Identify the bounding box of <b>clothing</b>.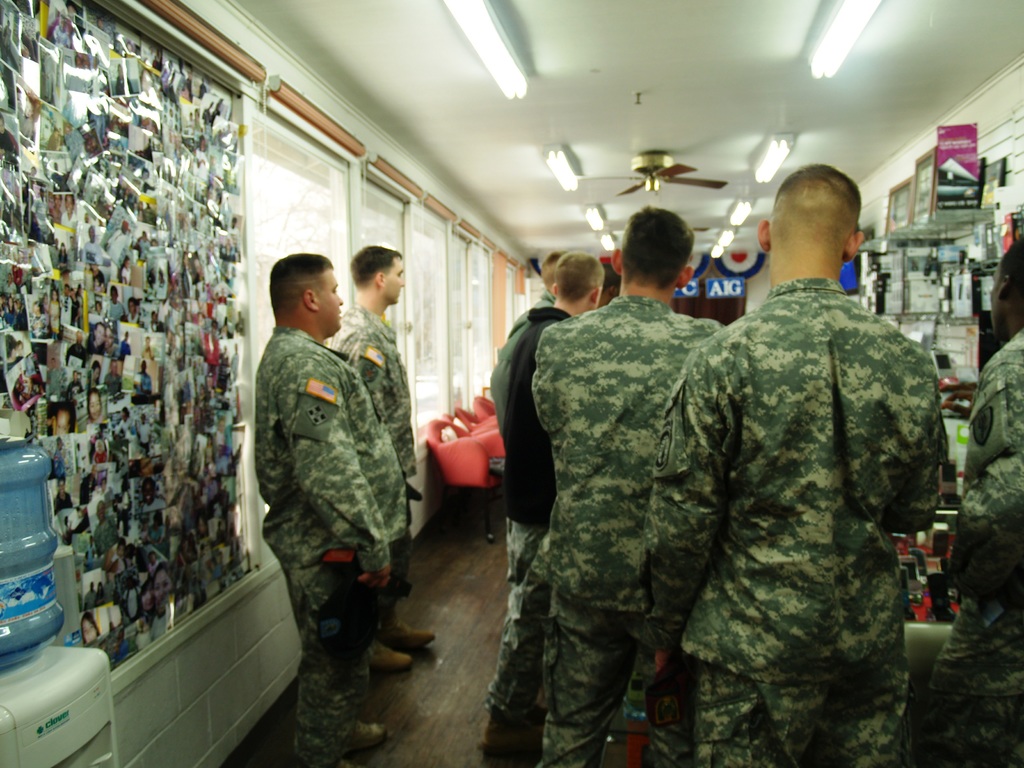
327, 301, 422, 658.
